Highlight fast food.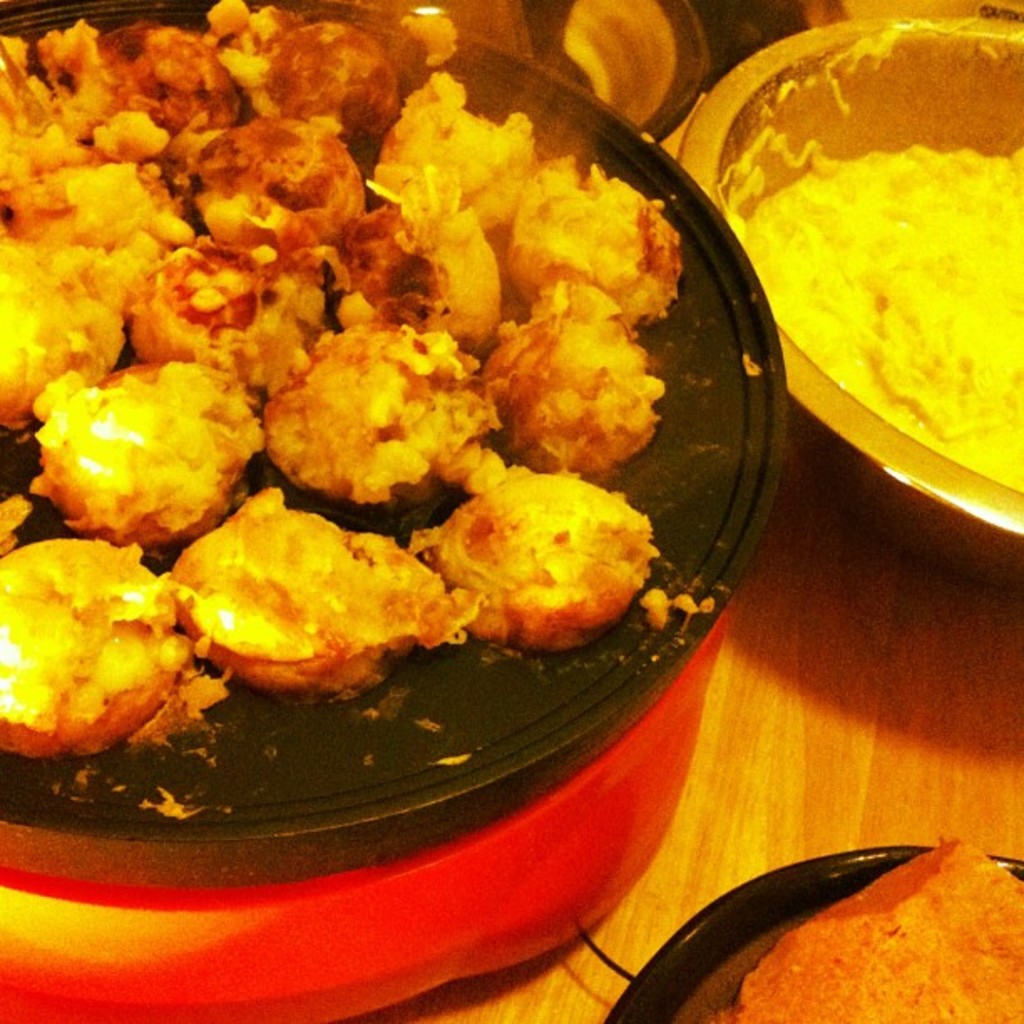
Highlighted region: detection(109, 223, 331, 381).
